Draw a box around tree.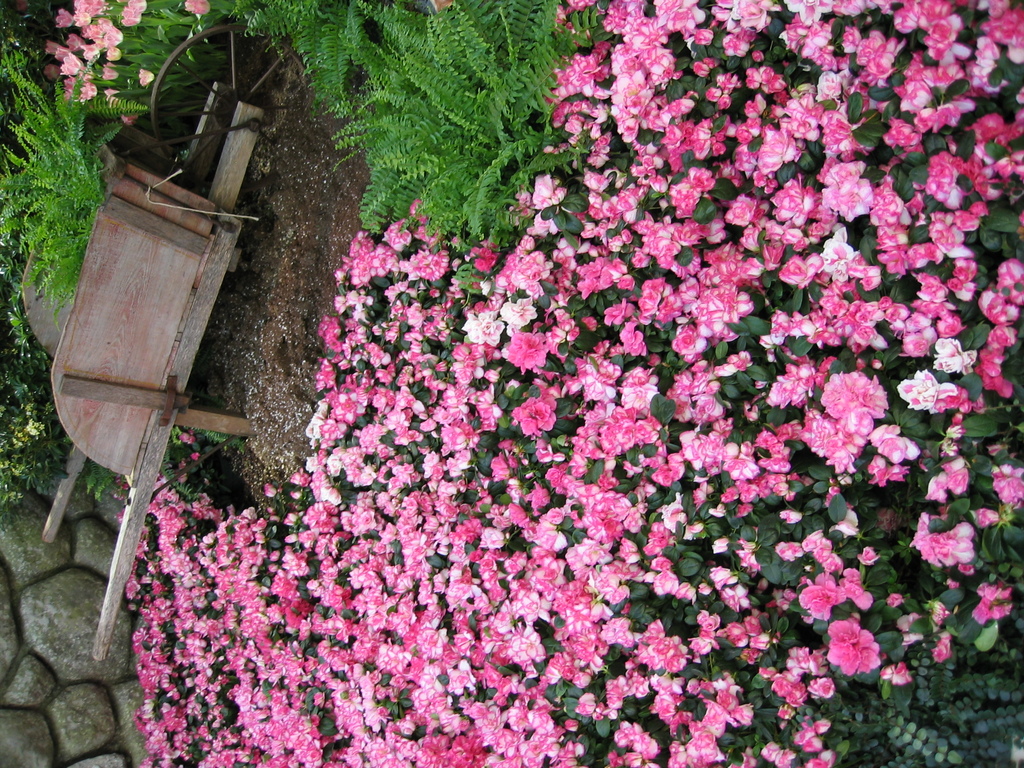
left=0, top=48, right=122, bottom=291.
